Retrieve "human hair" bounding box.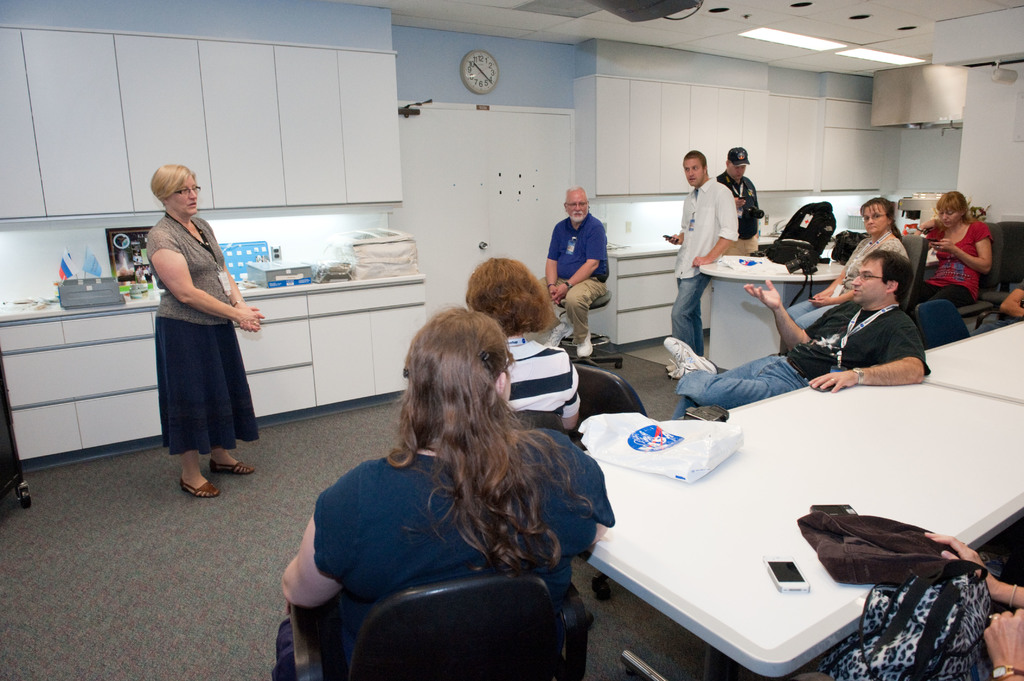
Bounding box: 684, 147, 708, 171.
